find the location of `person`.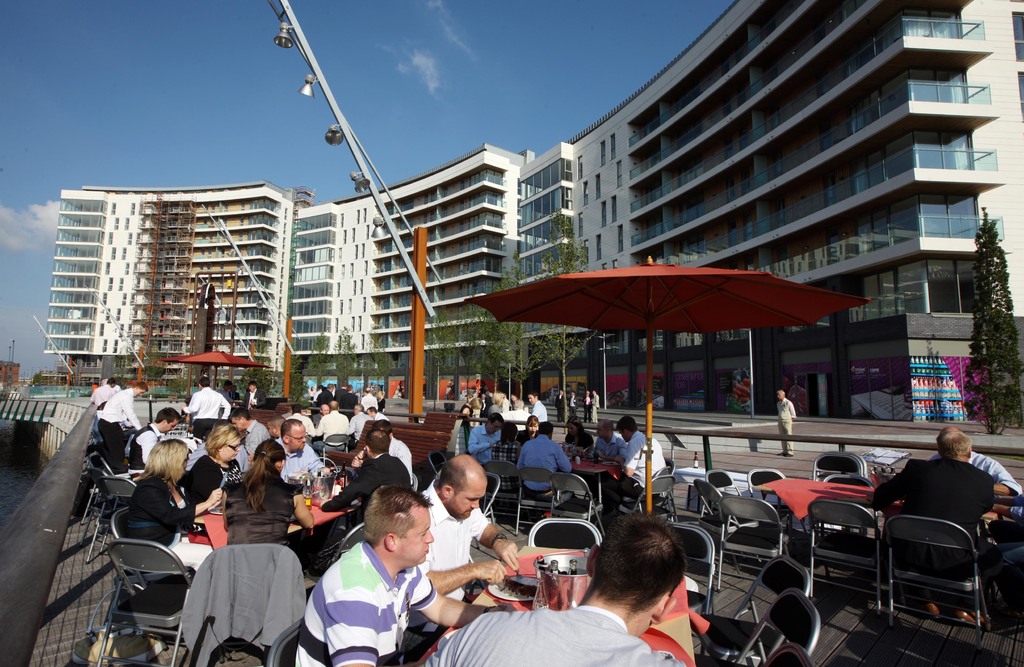
Location: 778/390/796/453.
